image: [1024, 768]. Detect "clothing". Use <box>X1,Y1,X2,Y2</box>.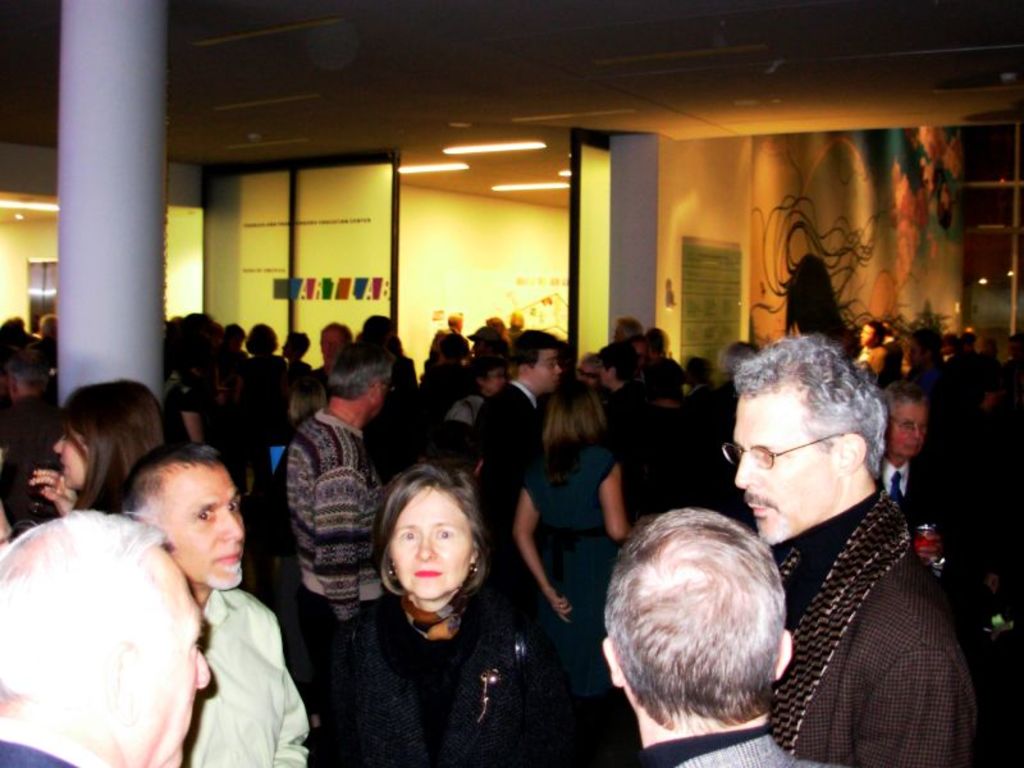
<box>620,717,791,767</box>.
